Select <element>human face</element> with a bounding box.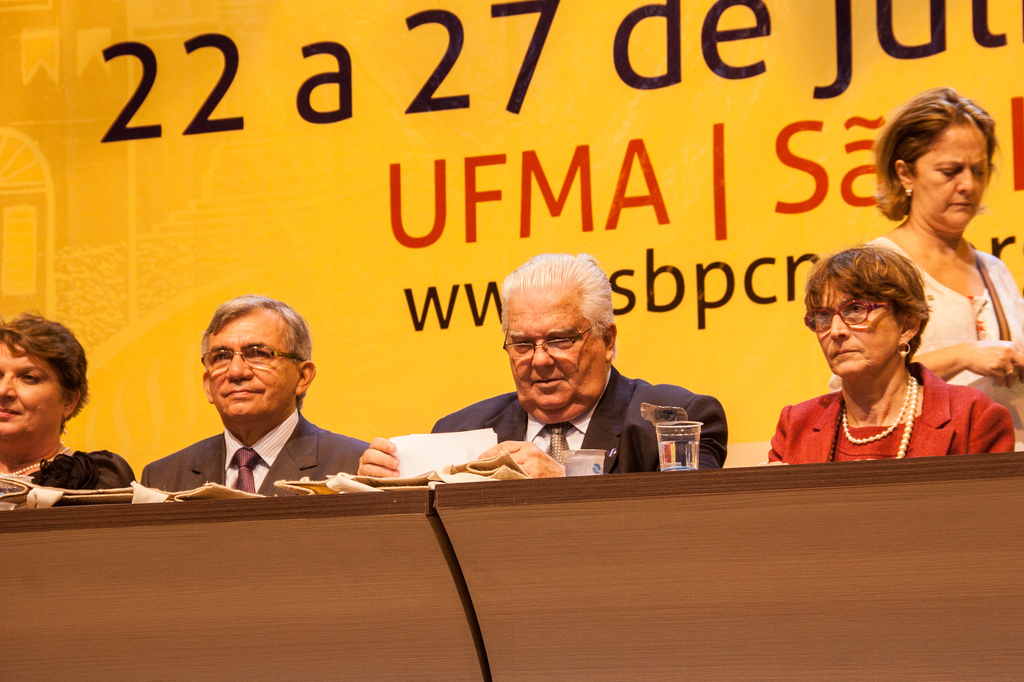
[left=814, top=275, right=904, bottom=375].
